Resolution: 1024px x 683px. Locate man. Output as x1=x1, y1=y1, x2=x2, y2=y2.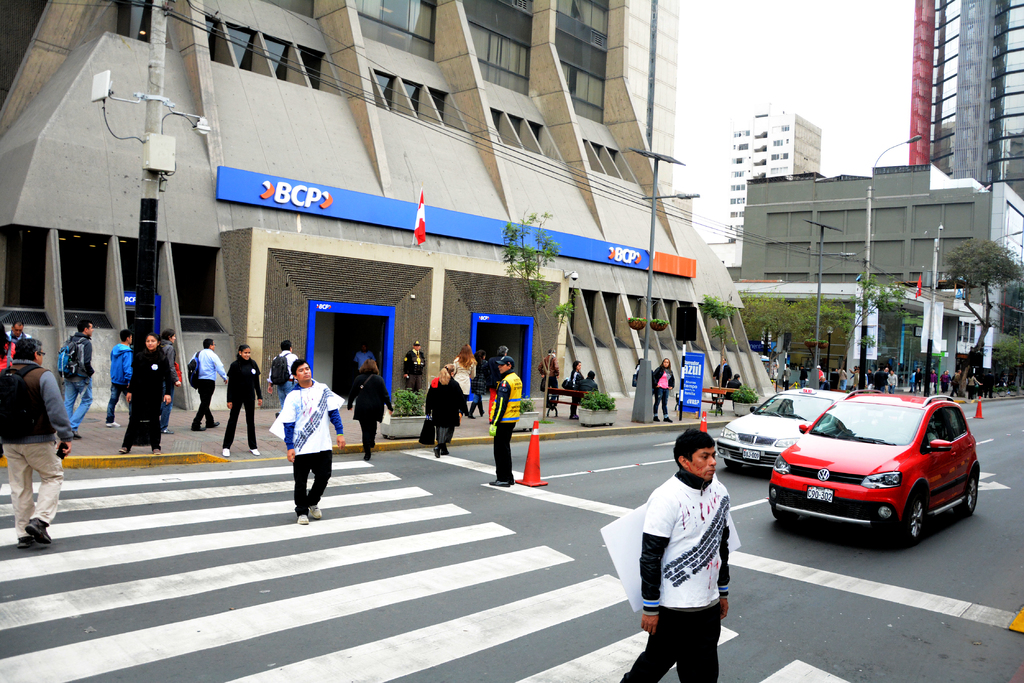
x1=874, y1=365, x2=888, y2=394.
